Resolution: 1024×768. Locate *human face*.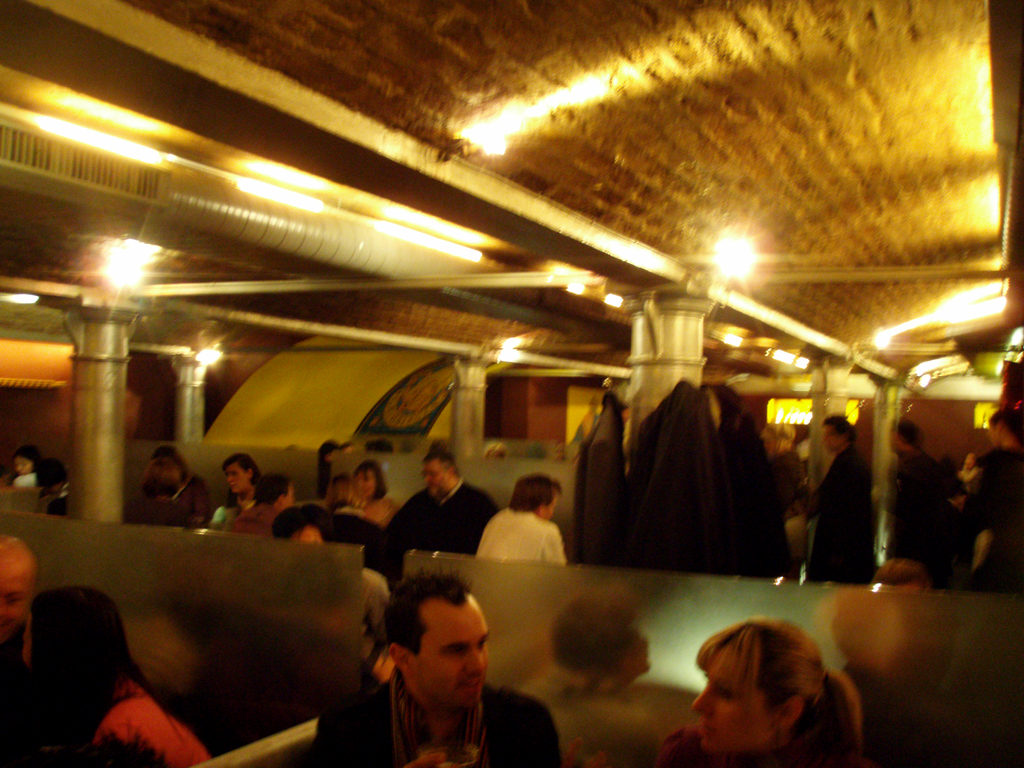
[0, 563, 29, 641].
